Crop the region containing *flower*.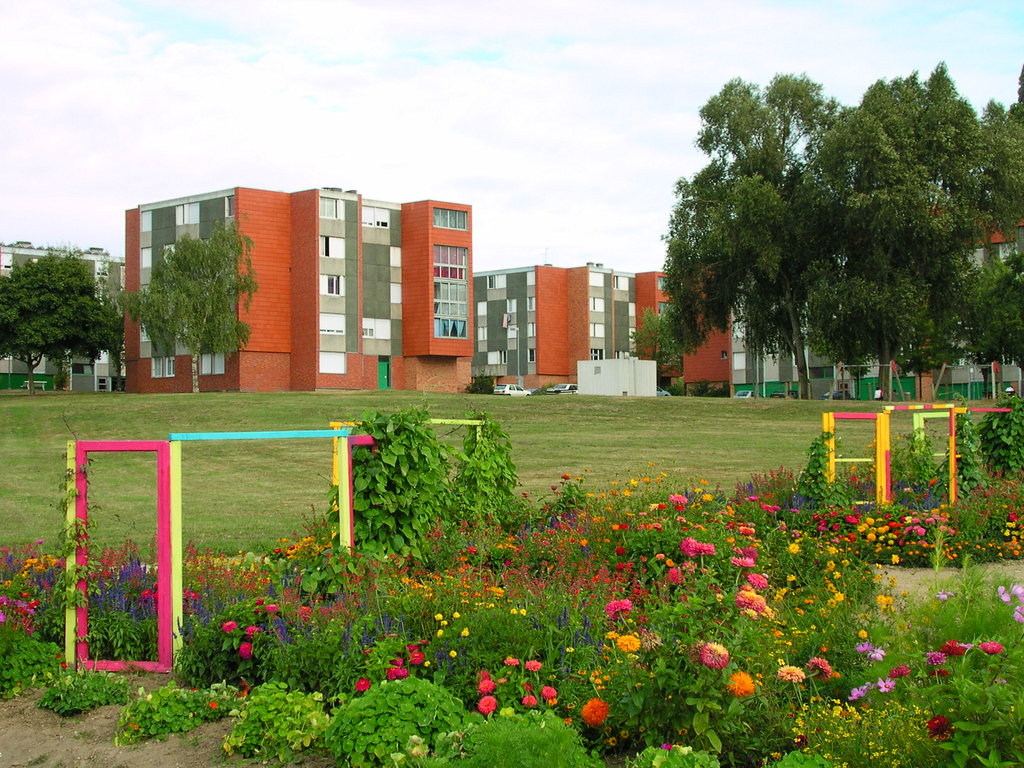
Crop region: left=778, top=662, right=804, bottom=682.
